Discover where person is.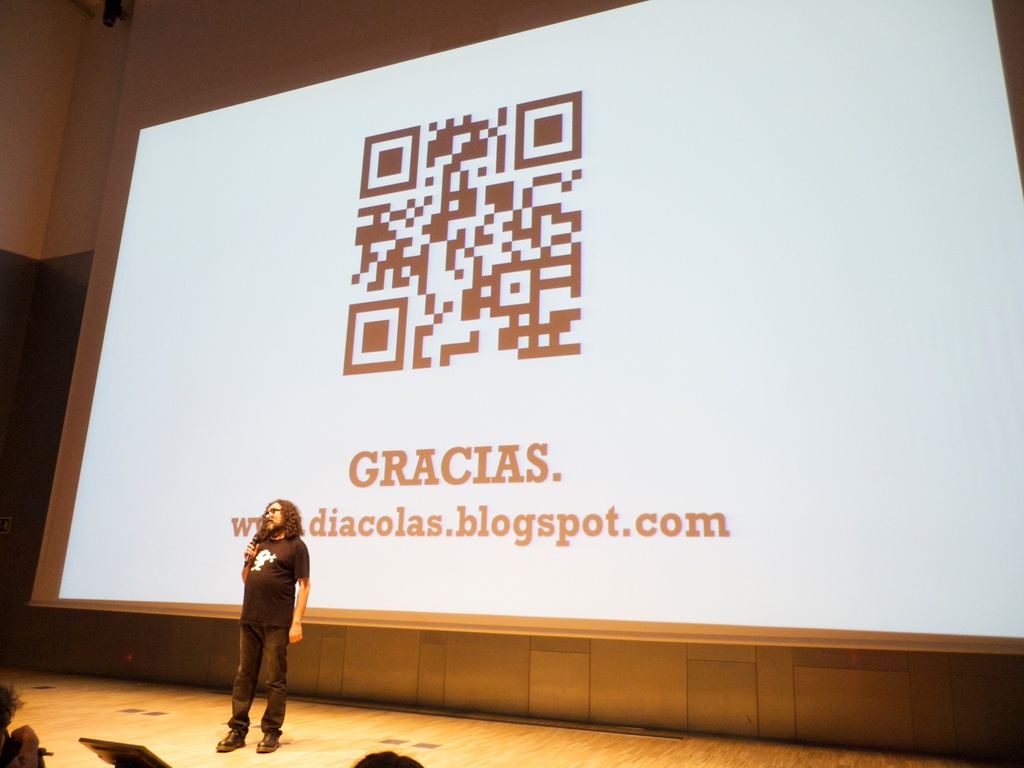
Discovered at 220/500/305/740.
